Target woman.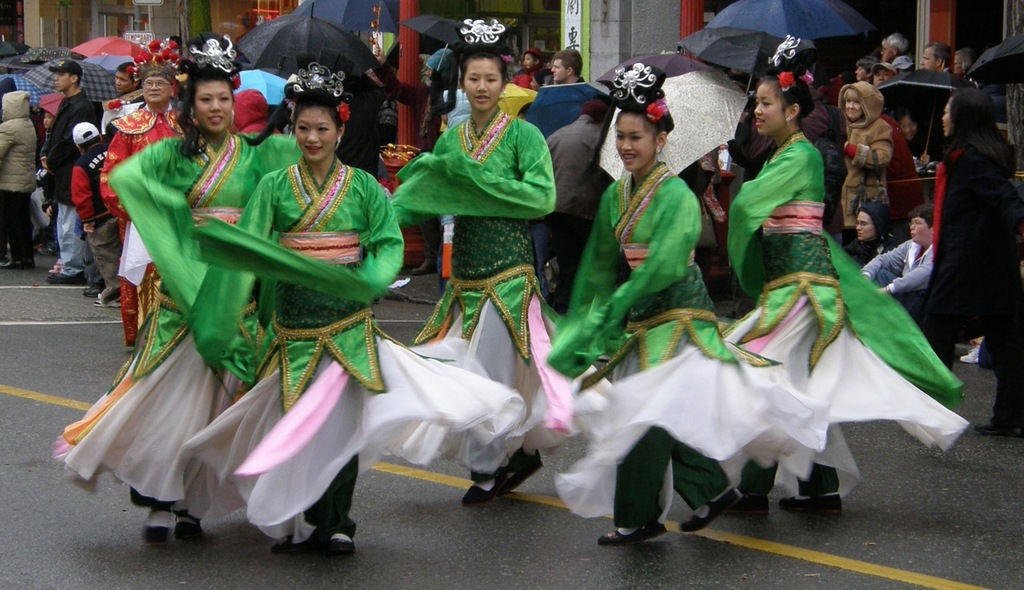
Target region: detection(830, 81, 895, 263).
